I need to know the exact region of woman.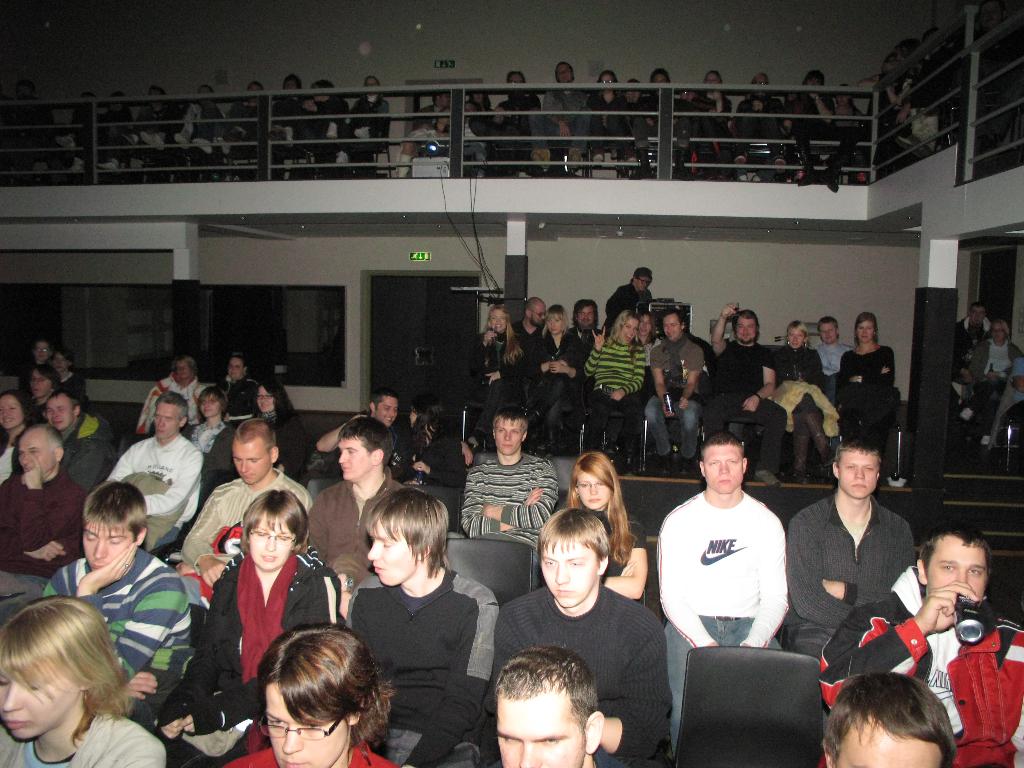
Region: locate(764, 320, 836, 486).
